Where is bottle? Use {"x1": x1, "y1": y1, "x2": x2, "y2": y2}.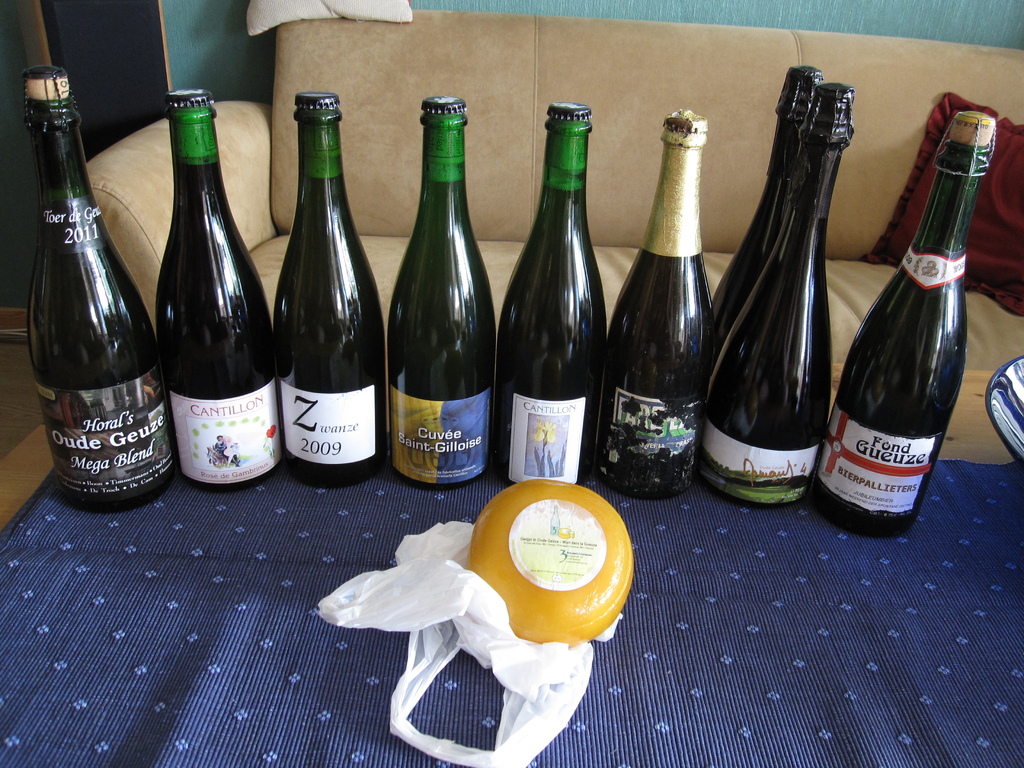
{"x1": 155, "y1": 89, "x2": 271, "y2": 495}.
